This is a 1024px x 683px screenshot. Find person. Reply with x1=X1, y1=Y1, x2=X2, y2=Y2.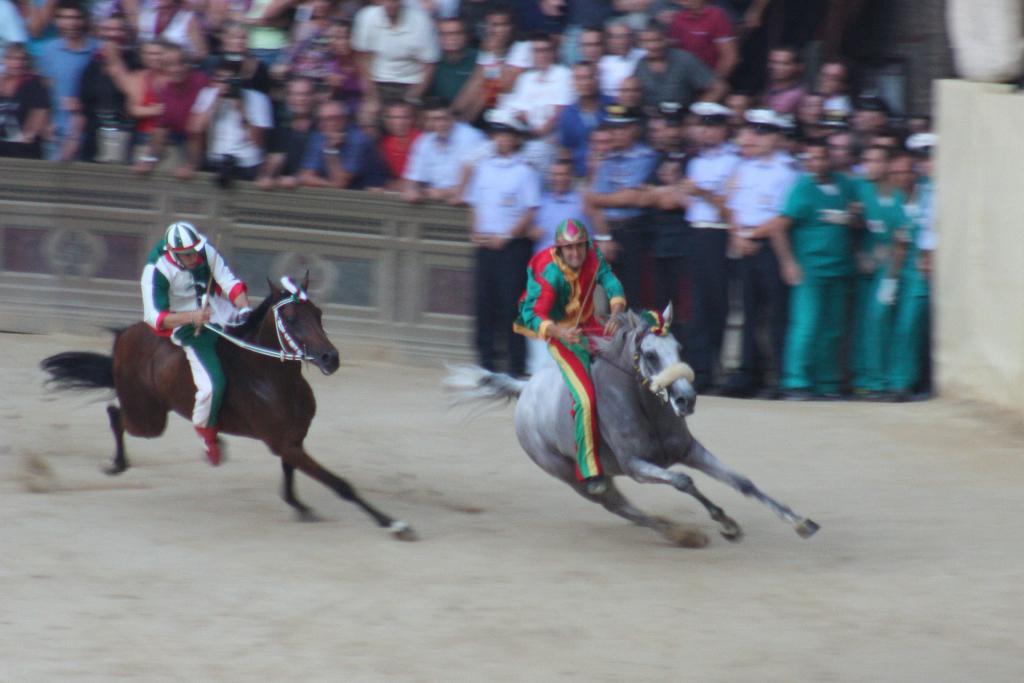
x1=856, y1=149, x2=893, y2=396.
